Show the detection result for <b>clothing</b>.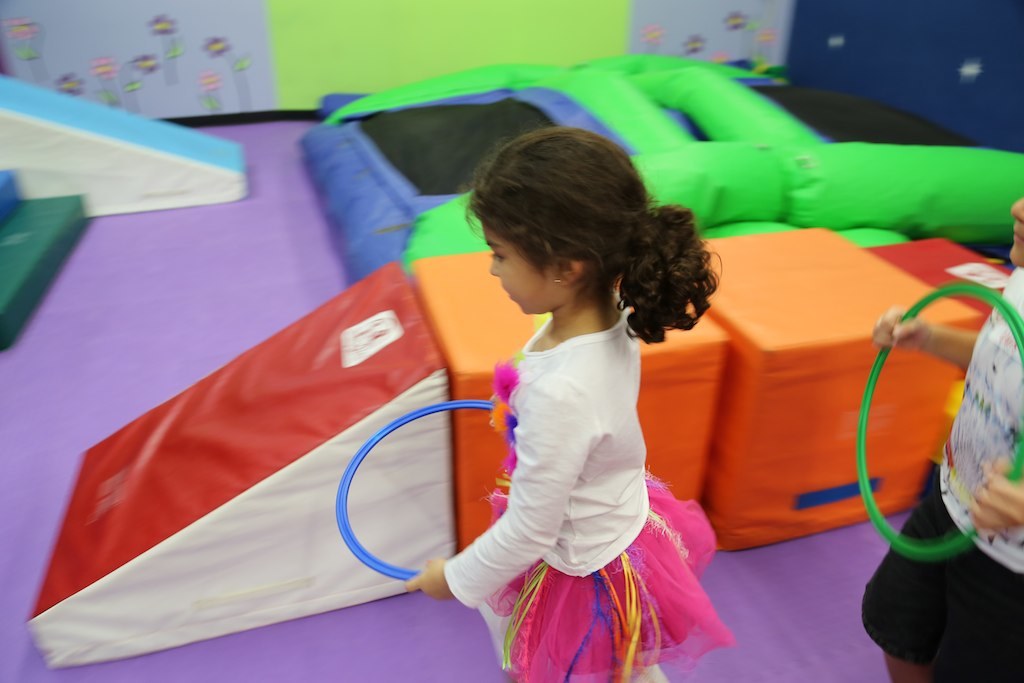
(445,262,725,664).
